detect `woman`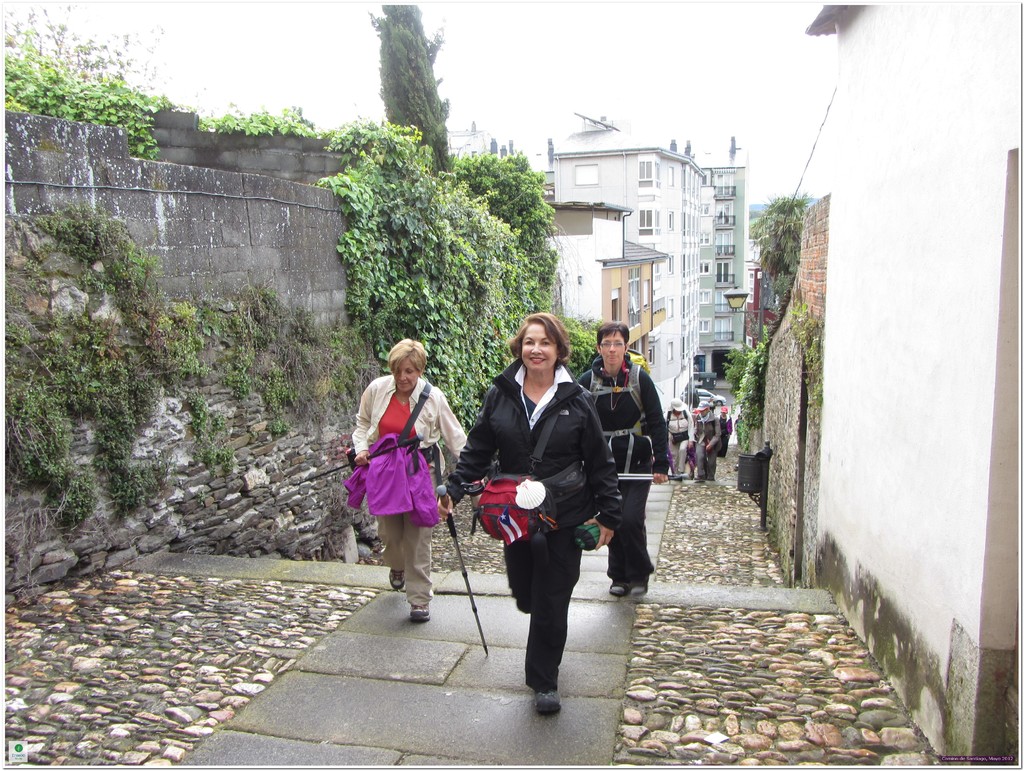
<box>344,339,472,619</box>
